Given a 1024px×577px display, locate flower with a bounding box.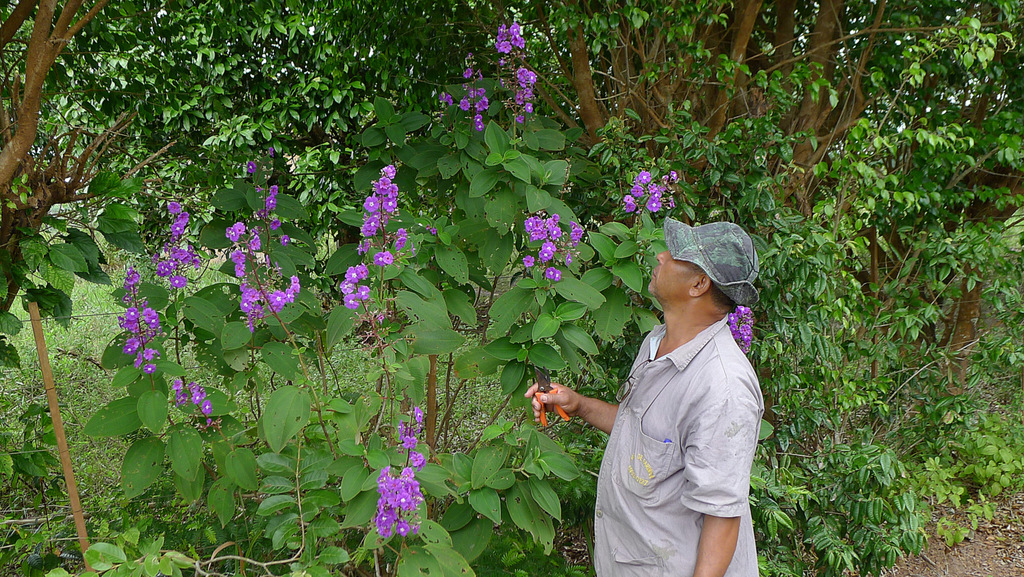
Located: (371, 249, 391, 266).
